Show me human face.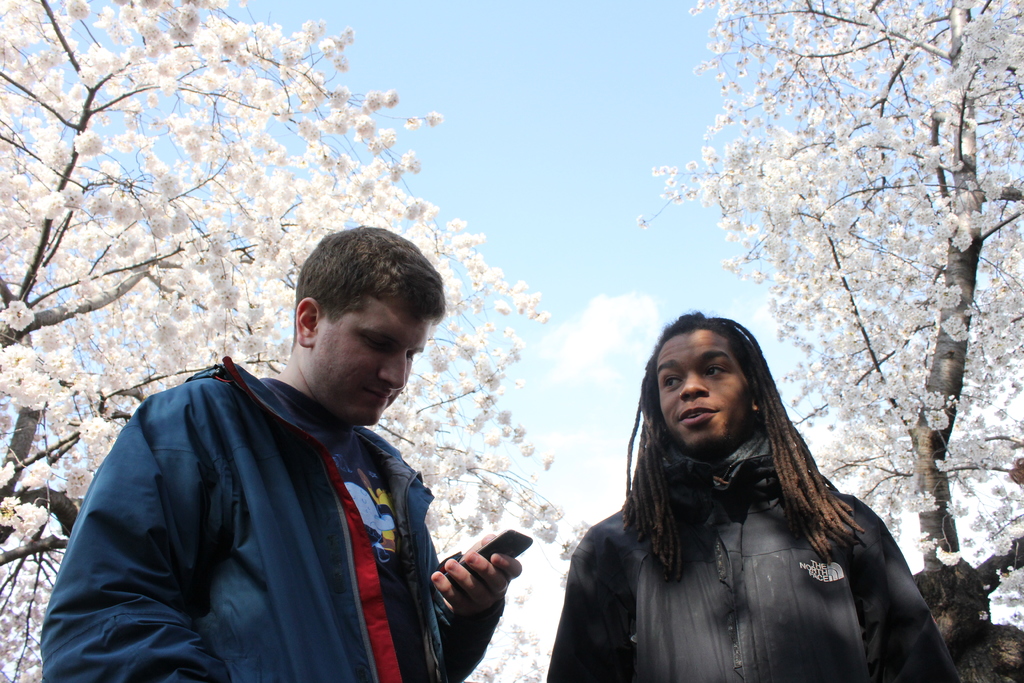
human face is here: 659 331 755 447.
